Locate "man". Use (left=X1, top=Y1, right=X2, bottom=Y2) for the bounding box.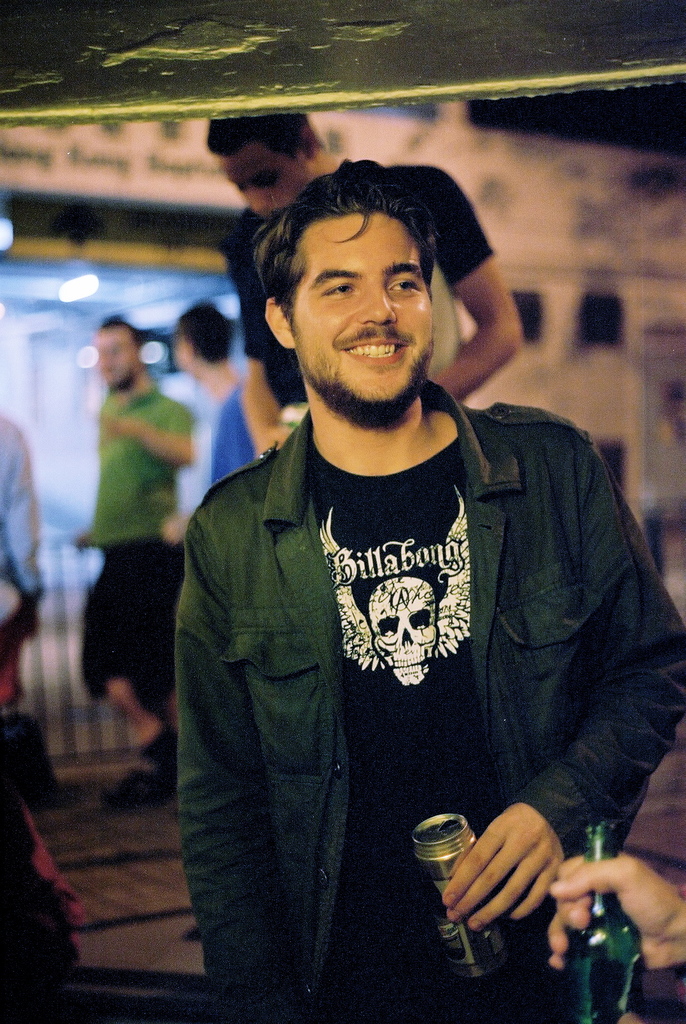
(left=178, top=170, right=685, bottom=1023).
